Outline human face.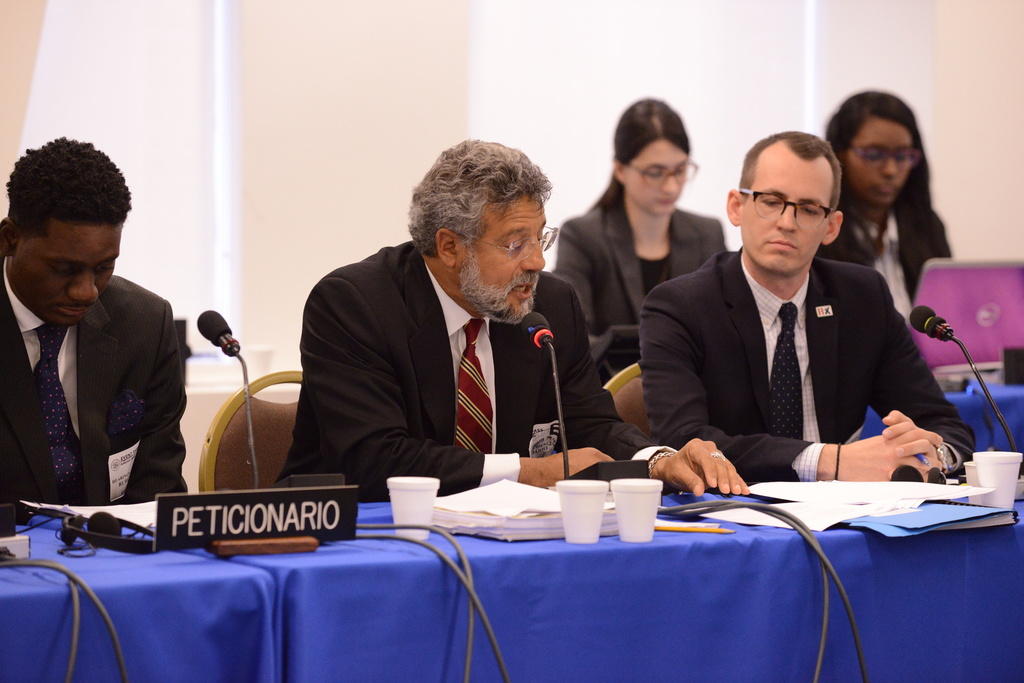
Outline: bbox=[846, 122, 911, 209].
